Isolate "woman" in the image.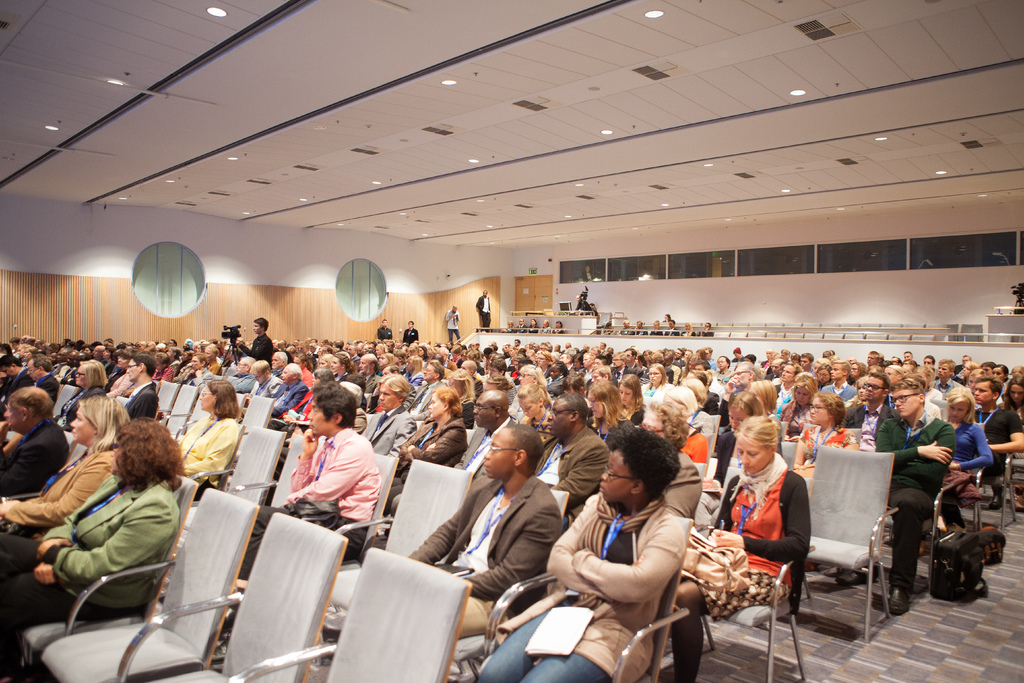
Isolated region: rect(616, 374, 648, 425).
